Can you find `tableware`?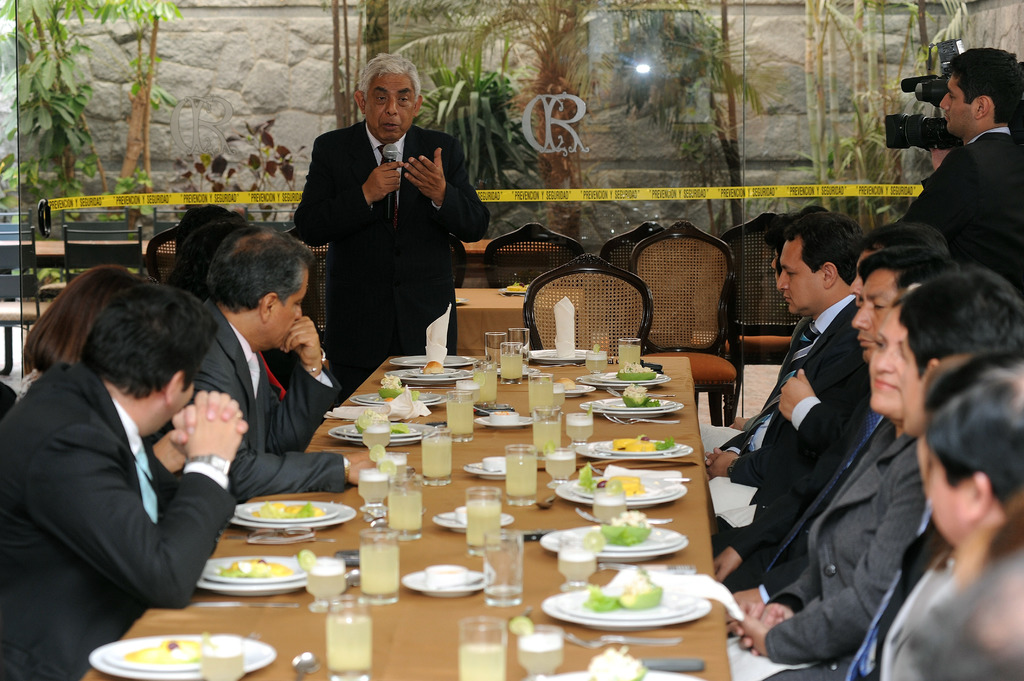
Yes, bounding box: [left=382, top=364, right=474, bottom=383].
